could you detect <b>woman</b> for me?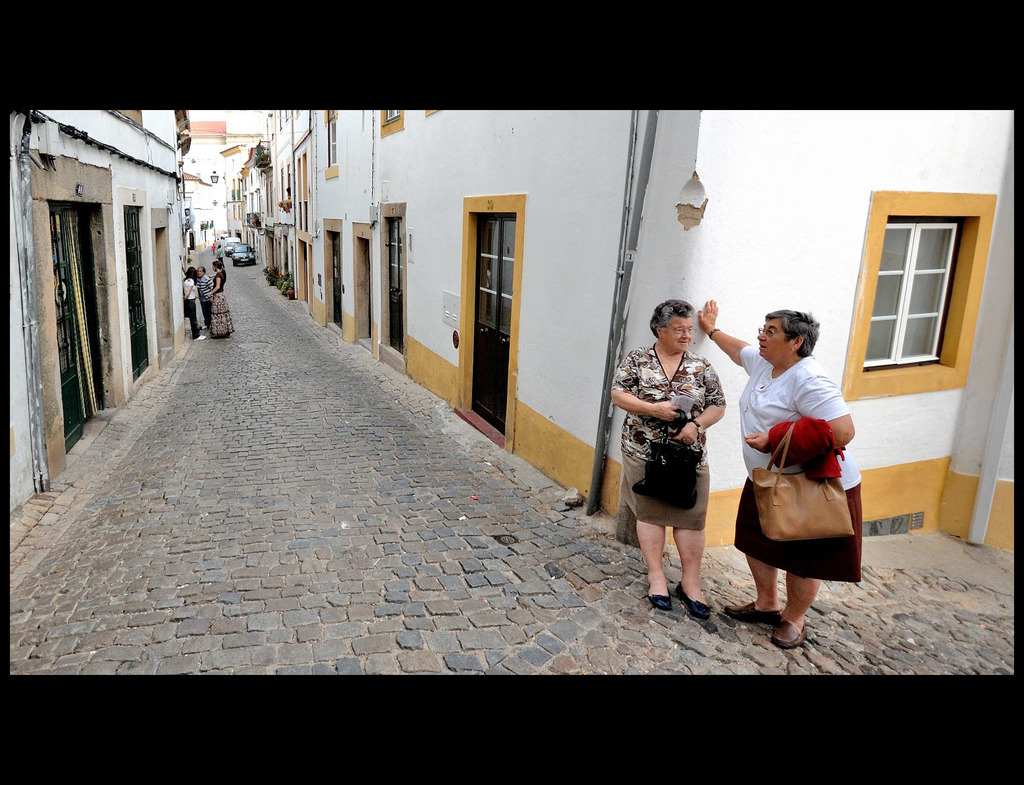
Detection result: pyautogui.locateOnScreen(609, 298, 725, 622).
